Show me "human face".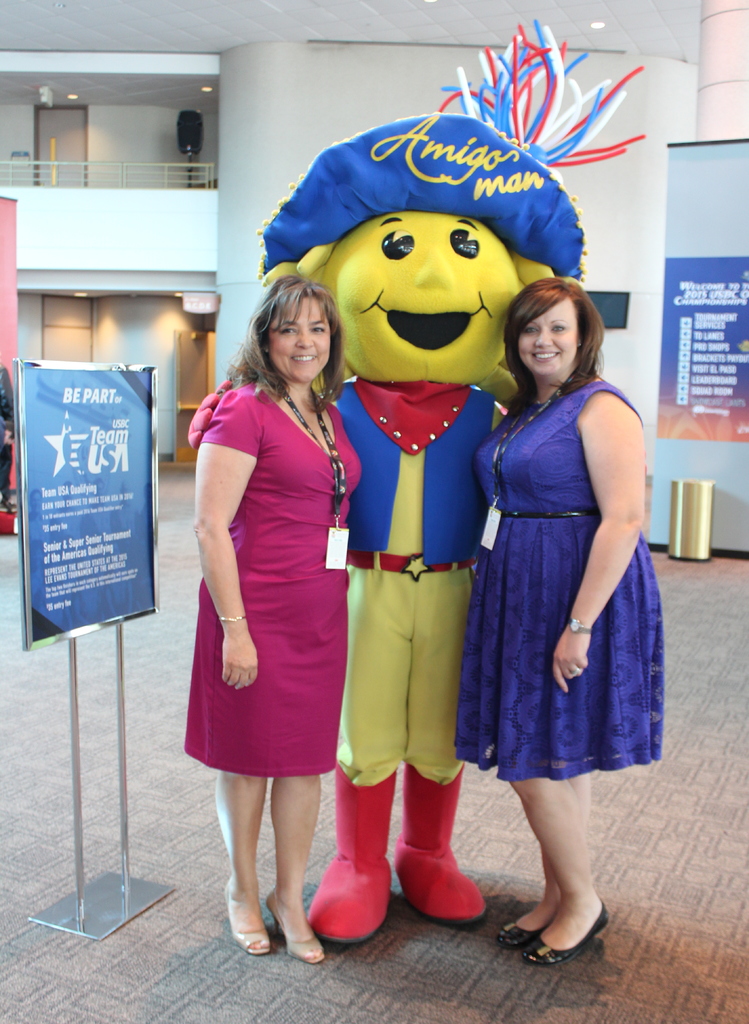
"human face" is here: left=268, top=298, right=335, bottom=387.
